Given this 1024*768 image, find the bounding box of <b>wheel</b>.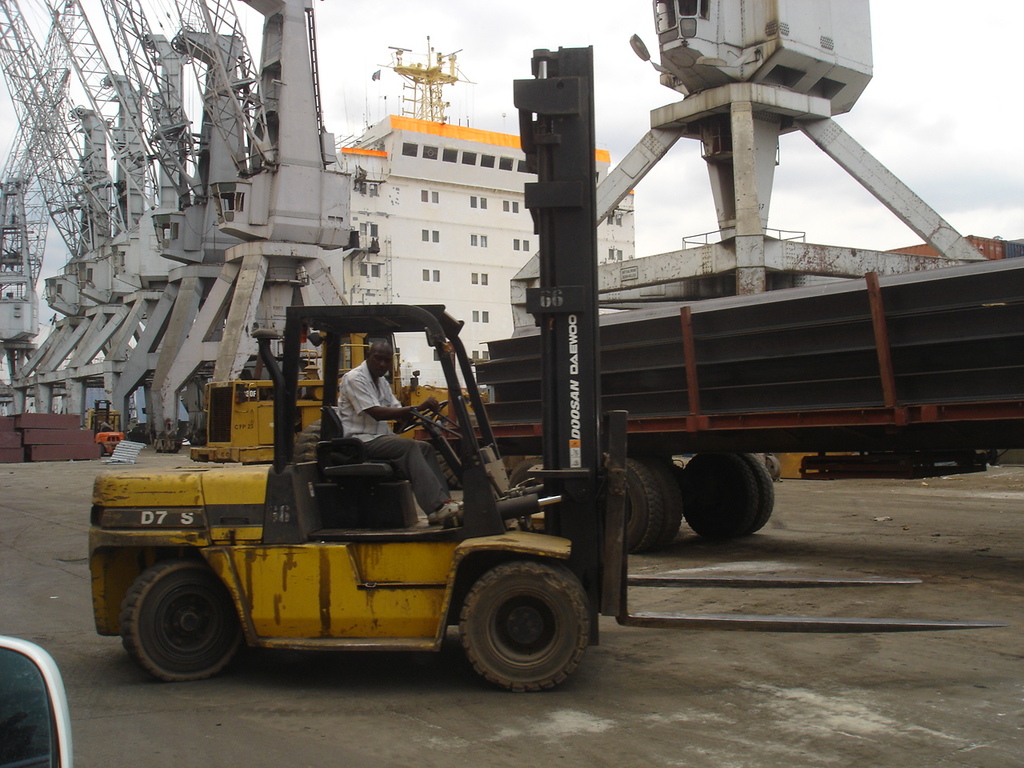
738/447/774/533.
